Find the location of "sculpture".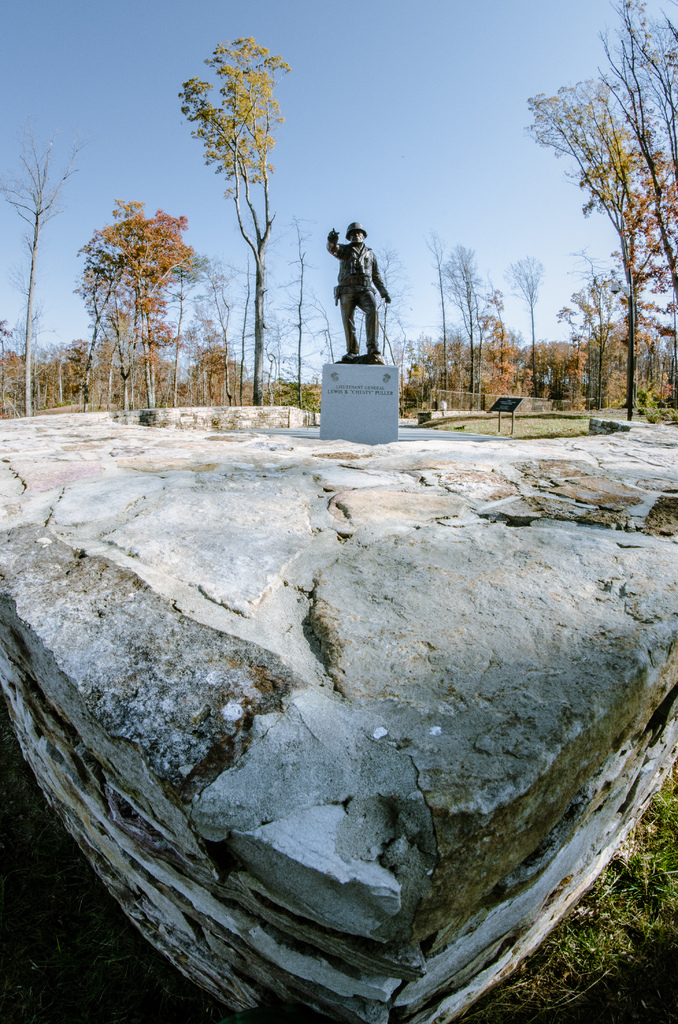
Location: 332/211/393/360.
